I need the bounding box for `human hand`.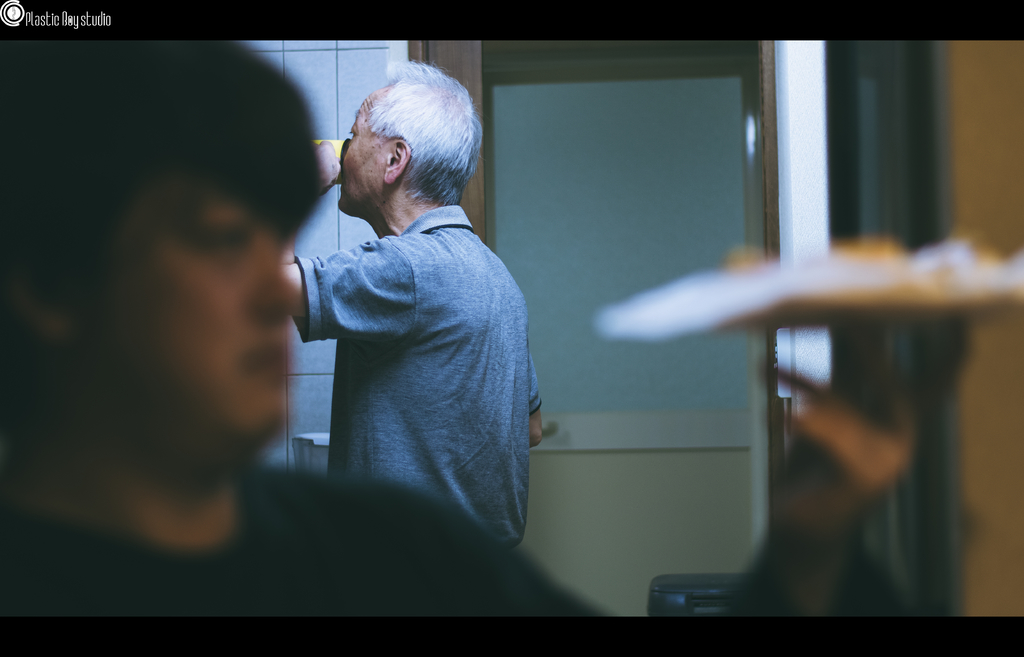
Here it is: l=316, t=137, r=346, b=188.
